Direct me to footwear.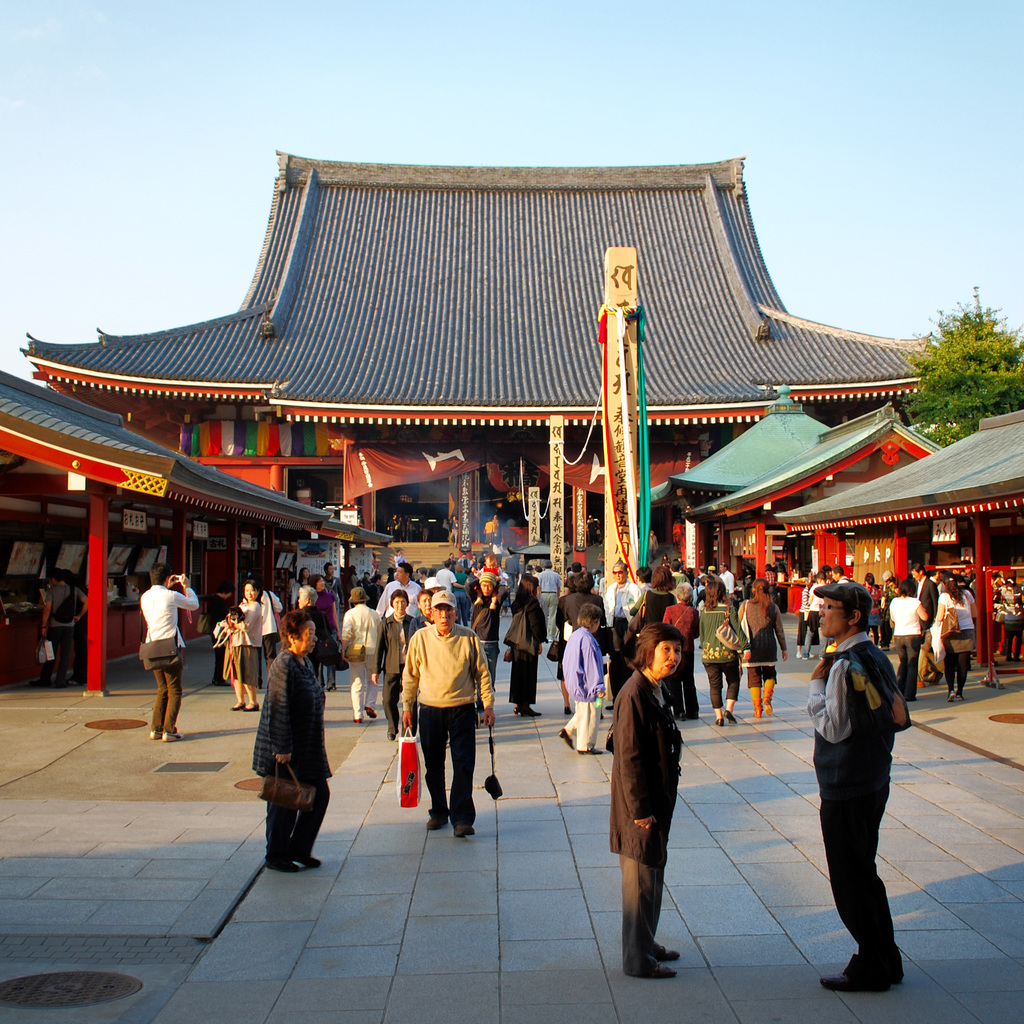
Direction: [x1=948, y1=689, x2=964, y2=703].
